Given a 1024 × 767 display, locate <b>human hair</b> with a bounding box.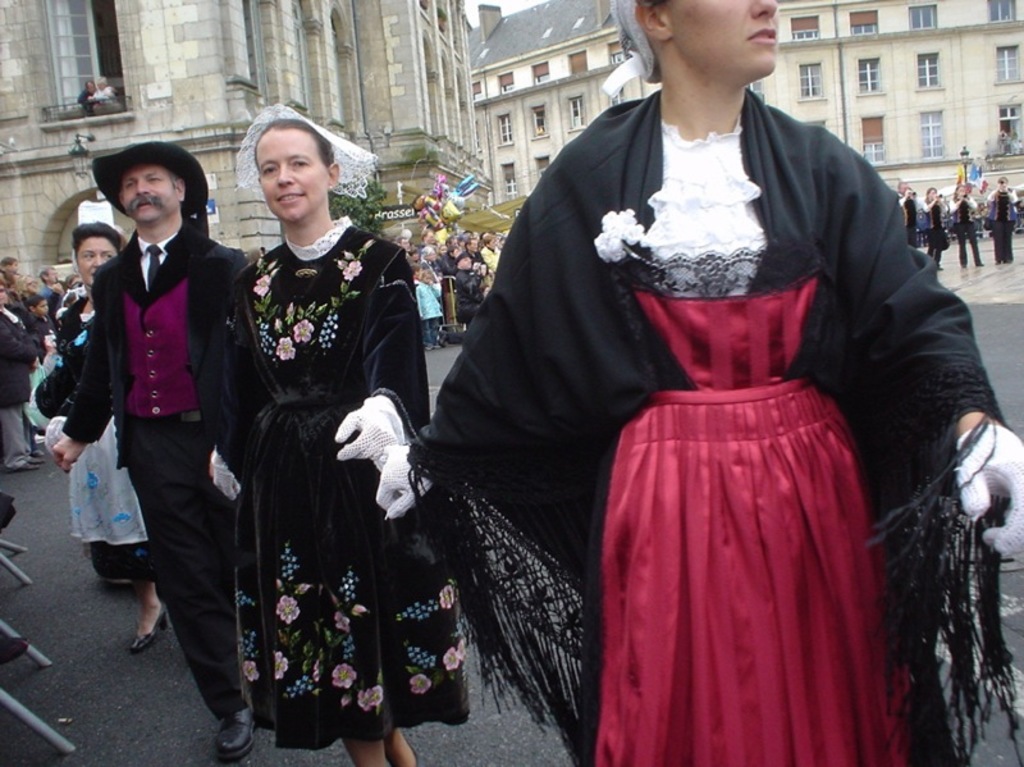
Located: 69:219:132:252.
